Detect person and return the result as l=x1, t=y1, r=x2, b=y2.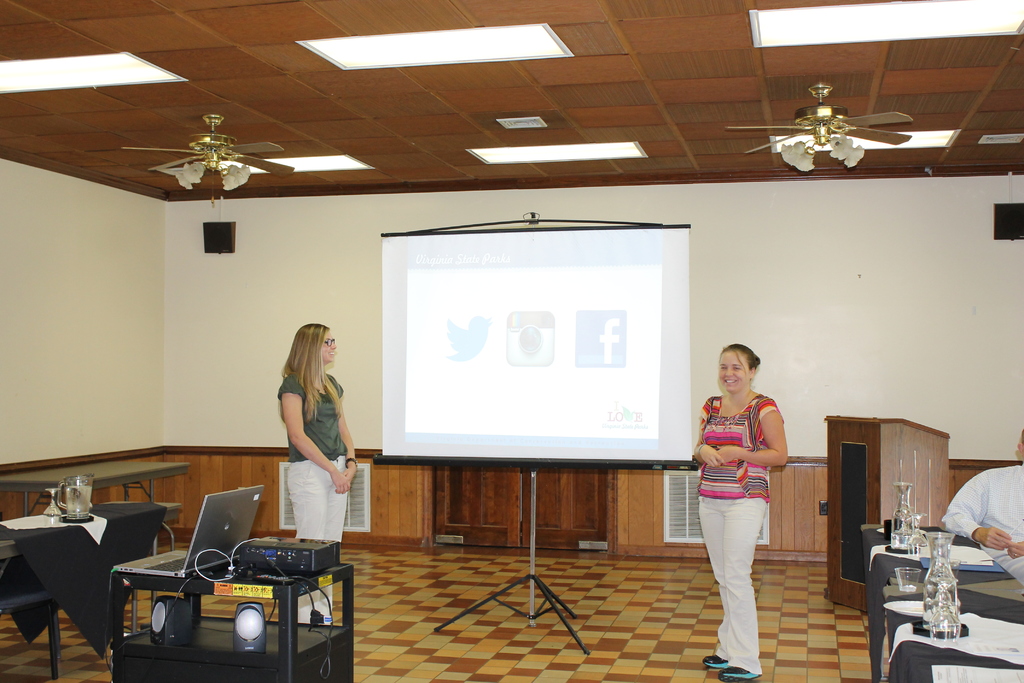
l=273, t=324, r=358, b=631.
